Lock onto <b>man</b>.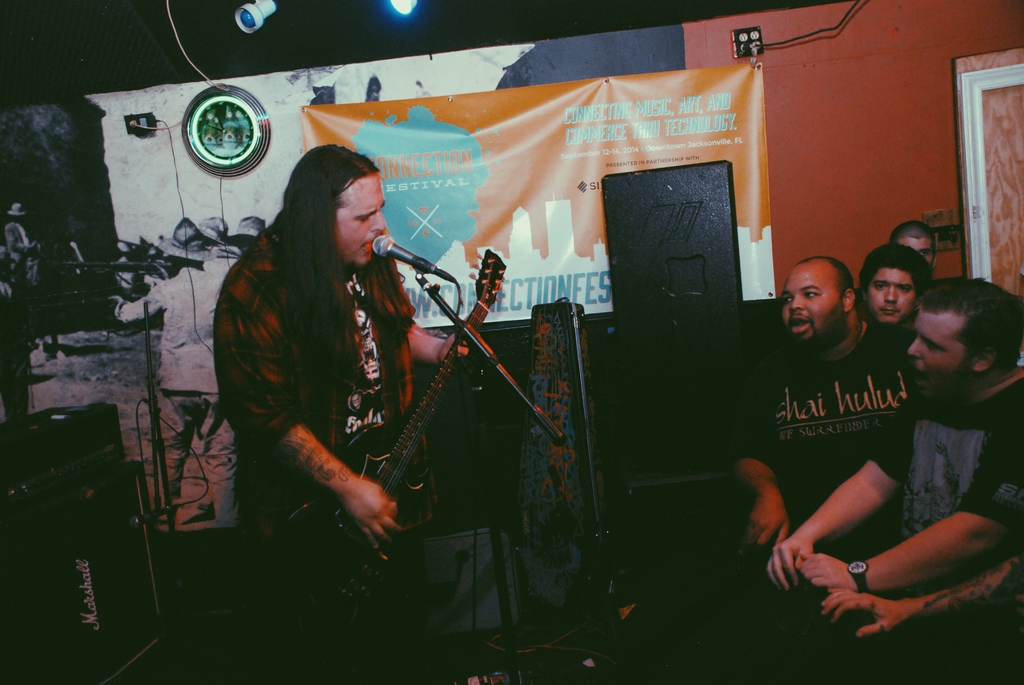
Locked: bbox=[115, 219, 228, 519].
